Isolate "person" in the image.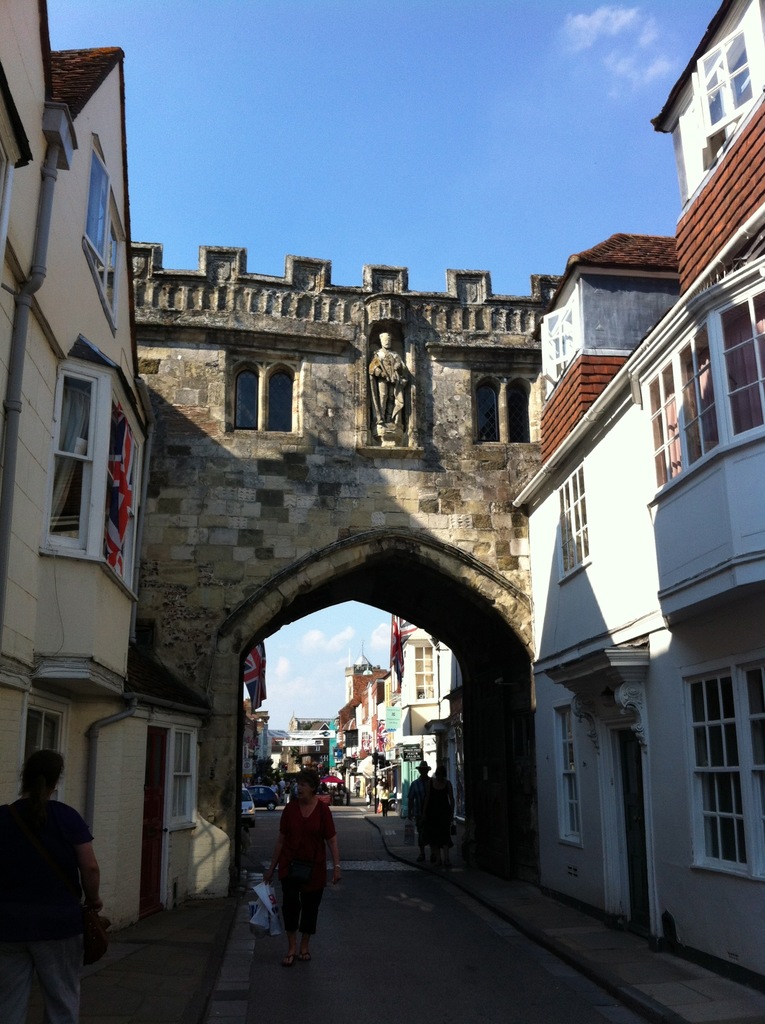
Isolated region: l=403, t=764, r=448, b=861.
